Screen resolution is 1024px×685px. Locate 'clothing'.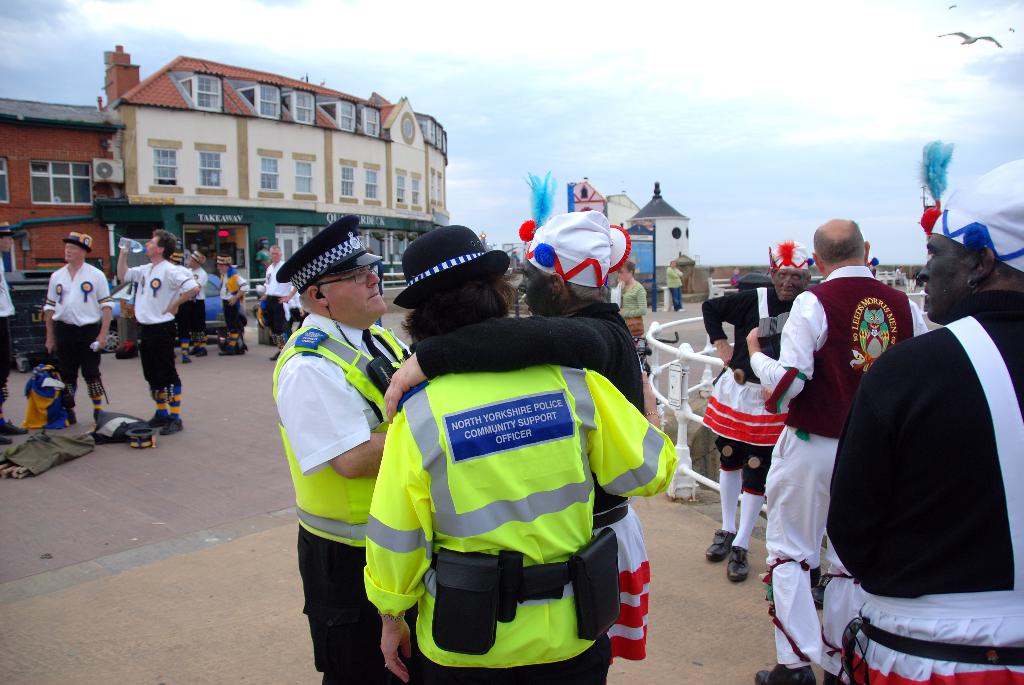
[727,274,742,287].
